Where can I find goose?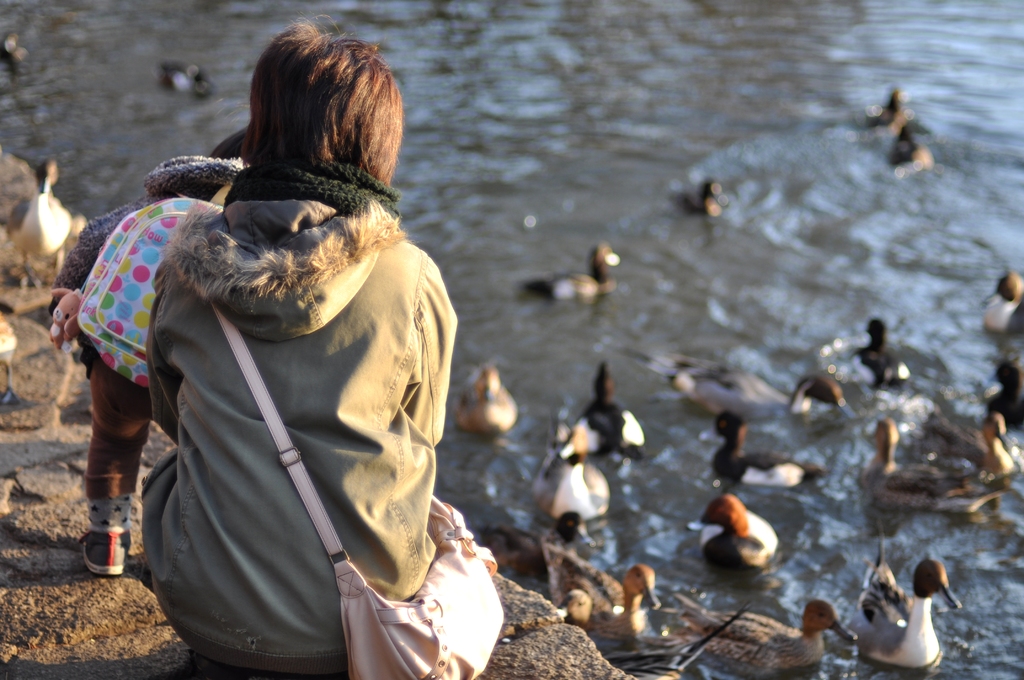
You can find it at rect(678, 173, 732, 222).
